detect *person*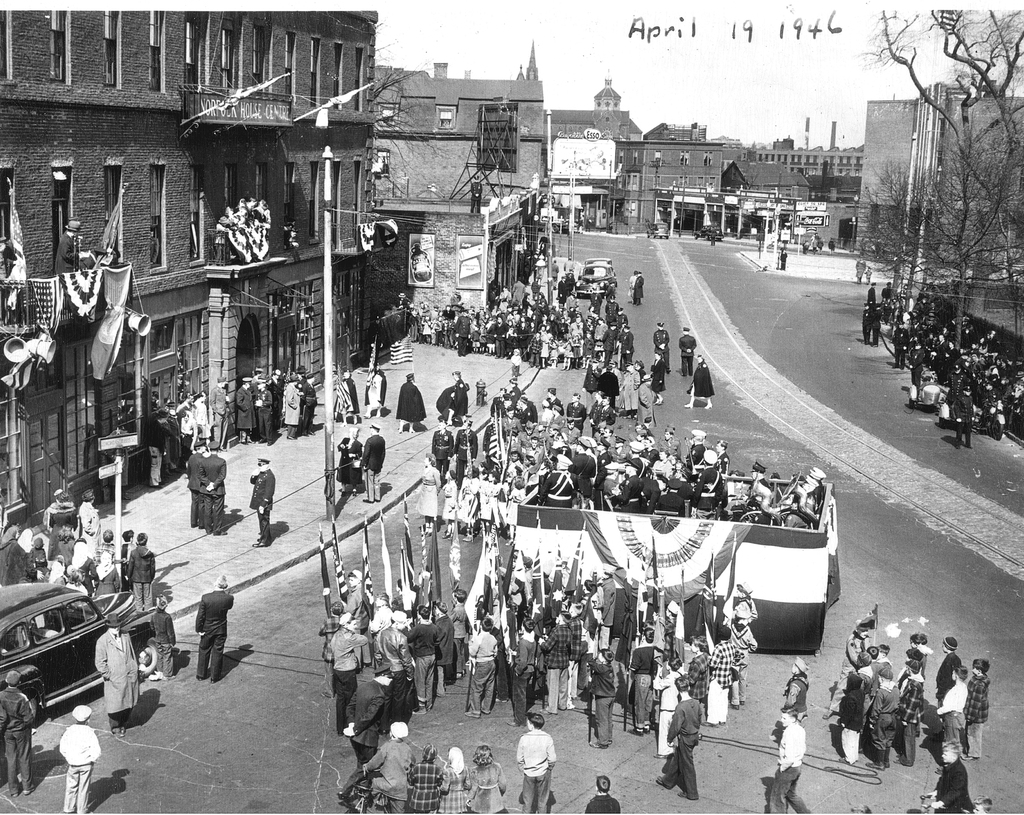
rect(937, 633, 961, 702)
